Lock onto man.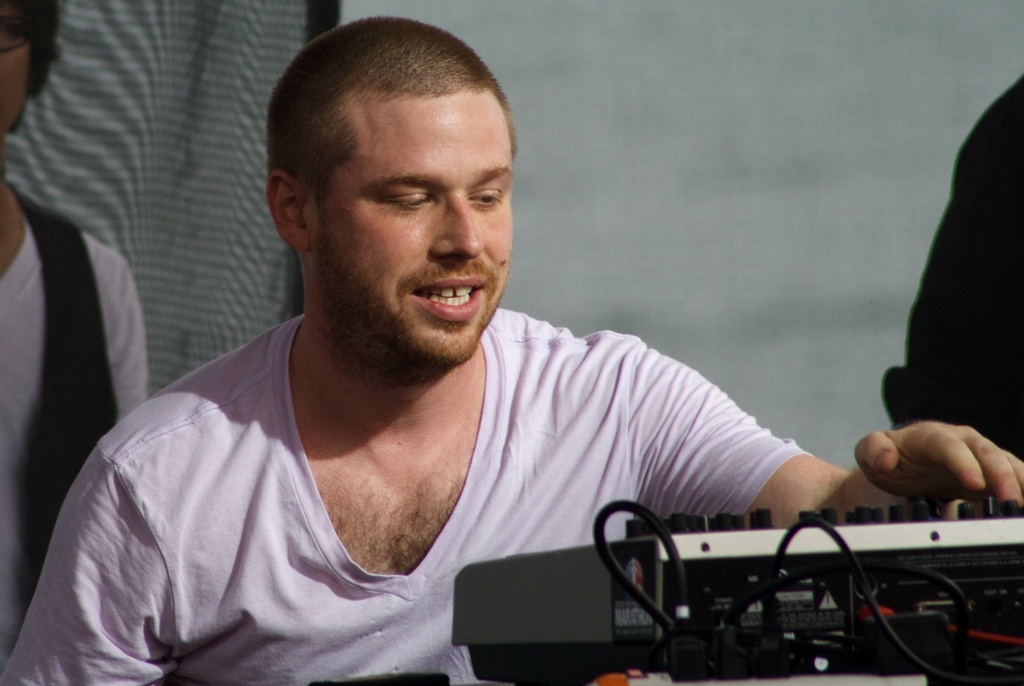
Locked: <region>0, 0, 150, 684</region>.
